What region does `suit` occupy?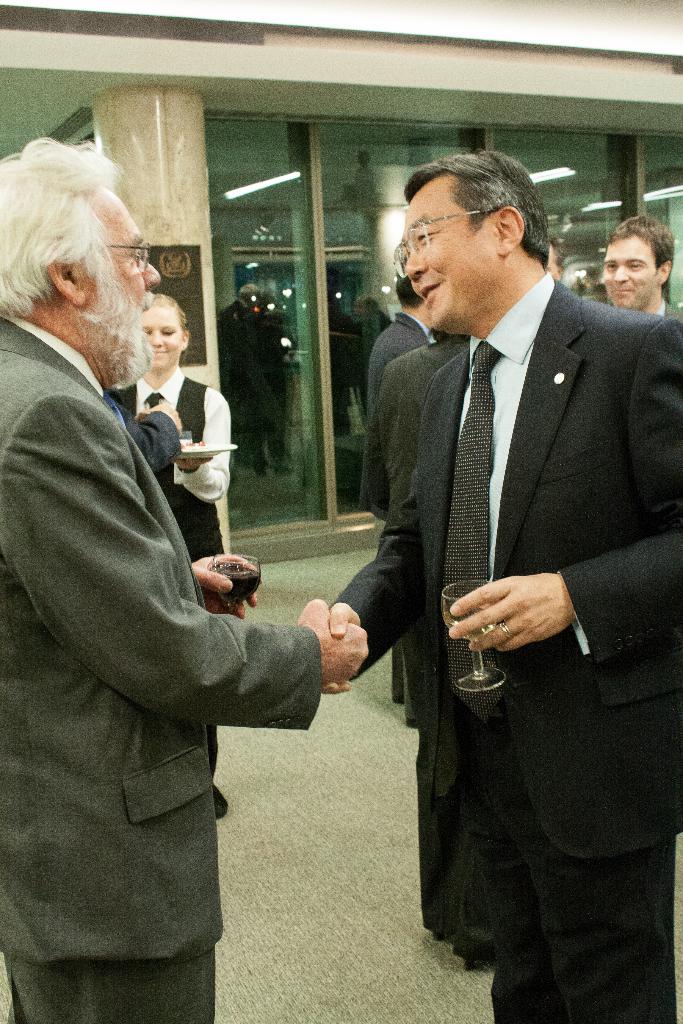
(x1=349, y1=201, x2=654, y2=973).
